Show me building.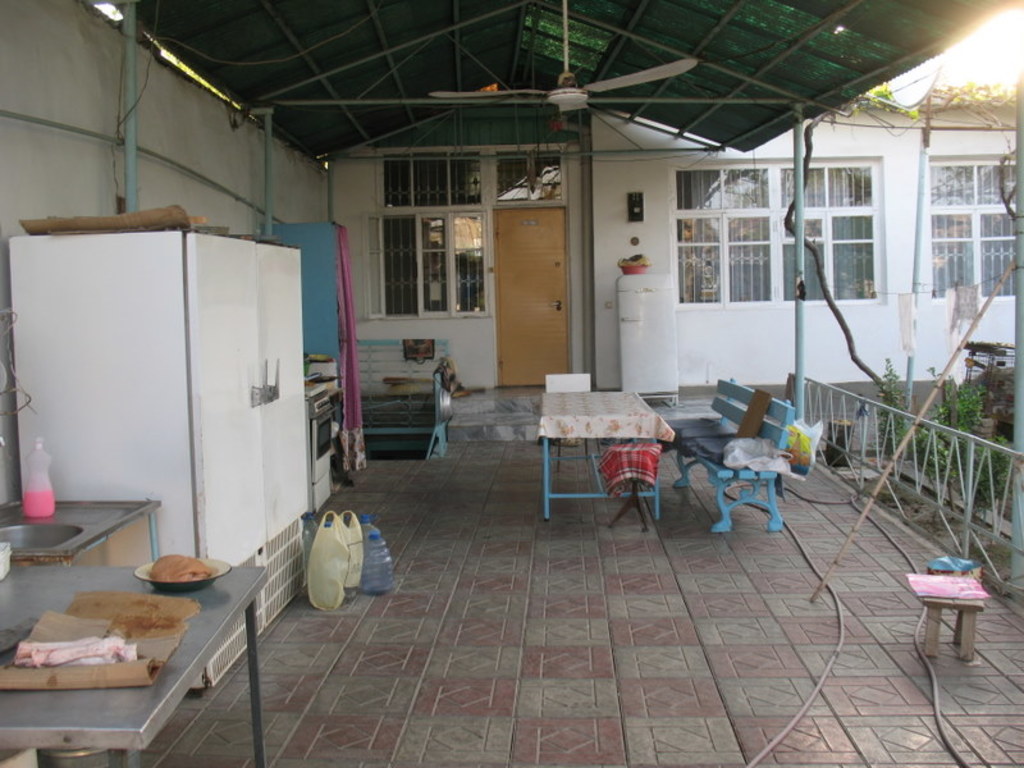
building is here: left=0, top=0, right=1023, bottom=767.
